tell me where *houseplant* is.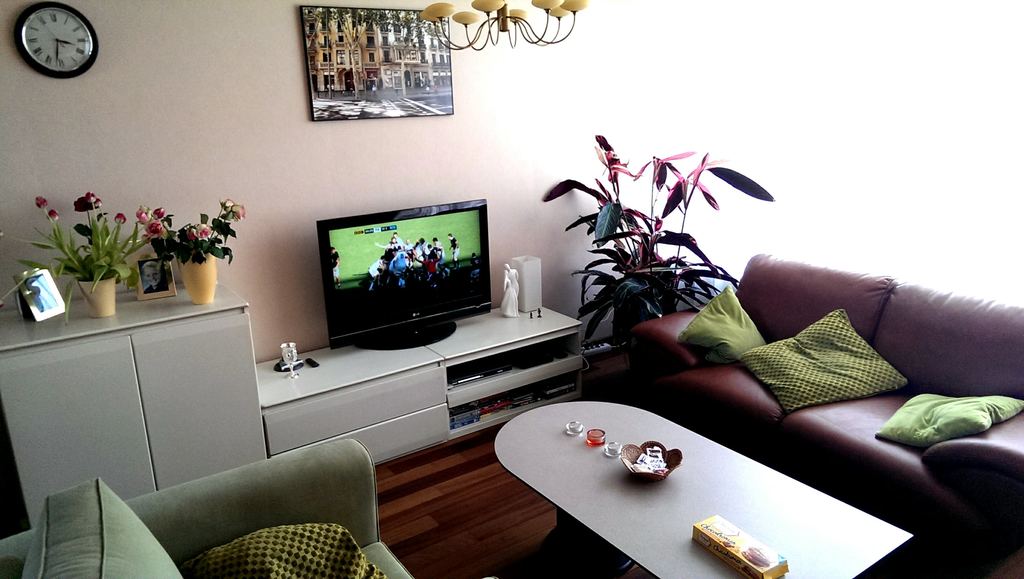
*houseplant* is at bbox(134, 202, 246, 306).
